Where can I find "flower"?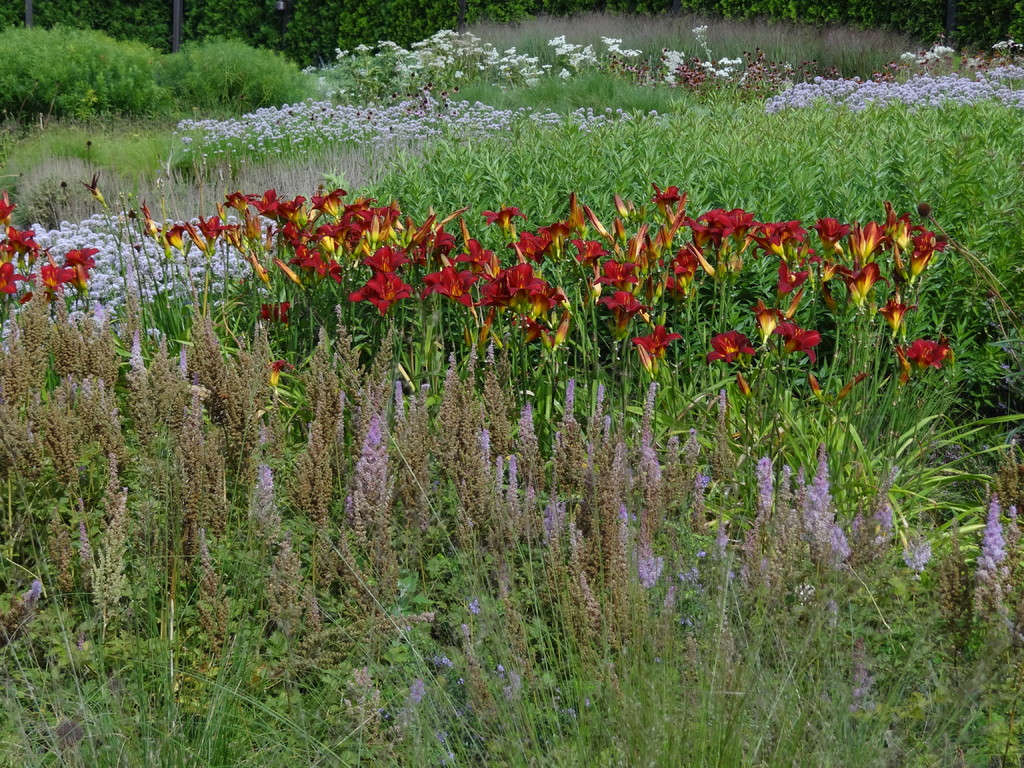
You can find it at <region>272, 255, 301, 289</region>.
